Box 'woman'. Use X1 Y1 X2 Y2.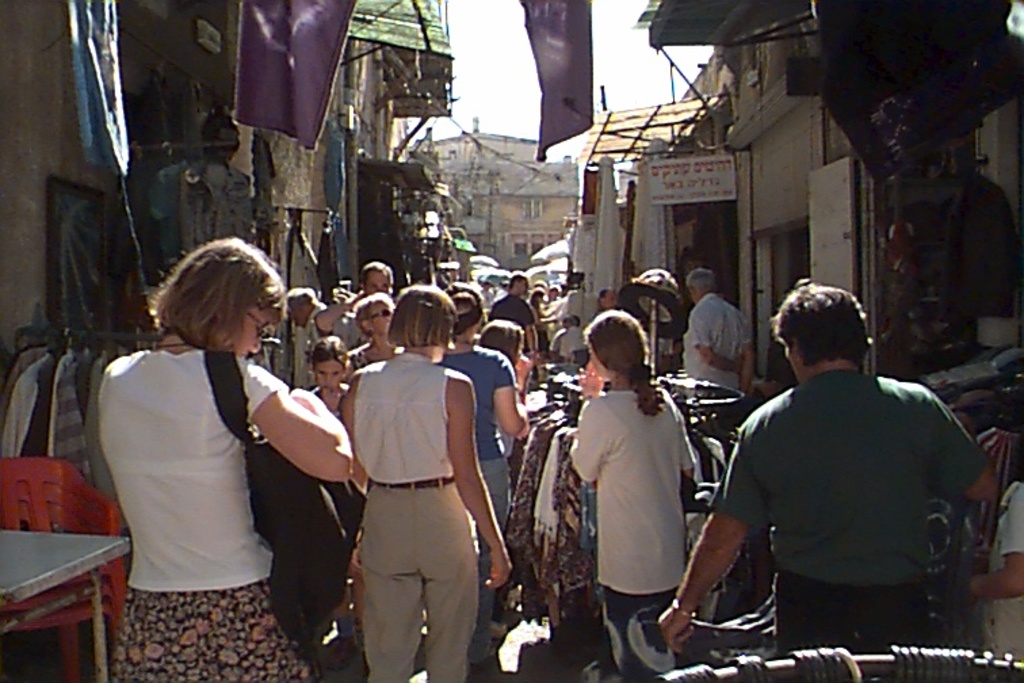
442 283 539 672.
